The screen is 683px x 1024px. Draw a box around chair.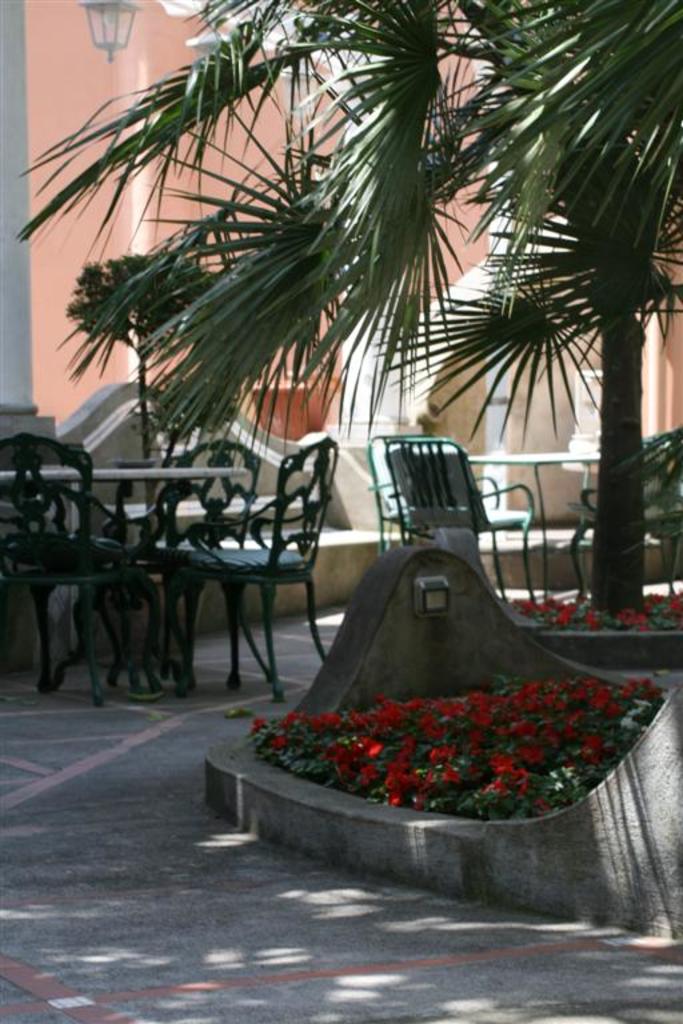
BBox(213, 419, 343, 656).
